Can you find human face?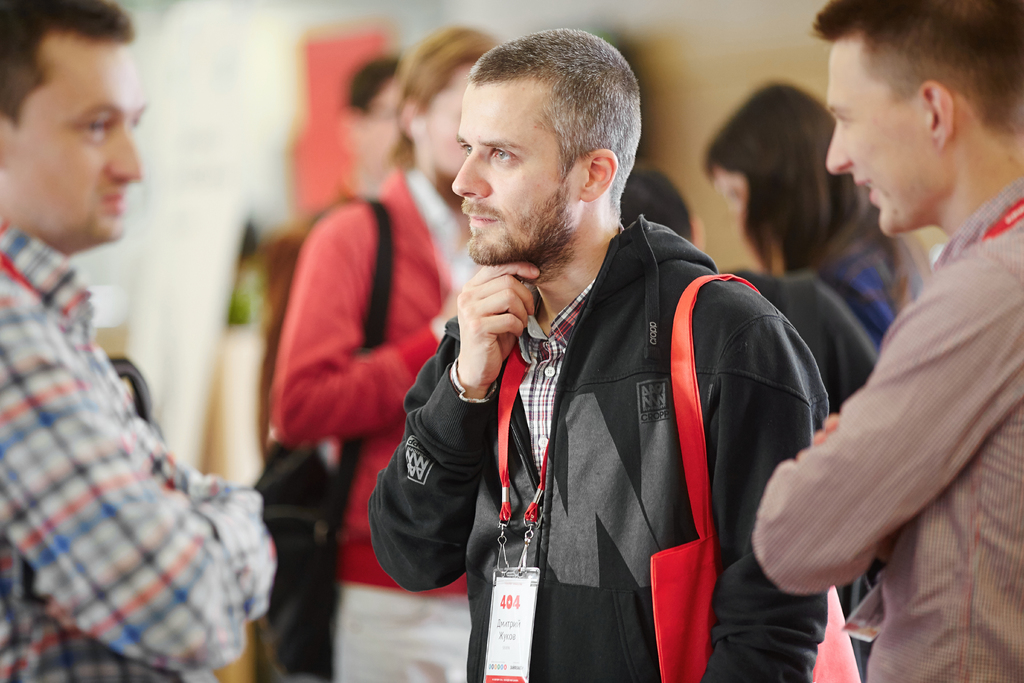
Yes, bounding box: pyautogui.locateOnScreen(11, 45, 150, 243).
